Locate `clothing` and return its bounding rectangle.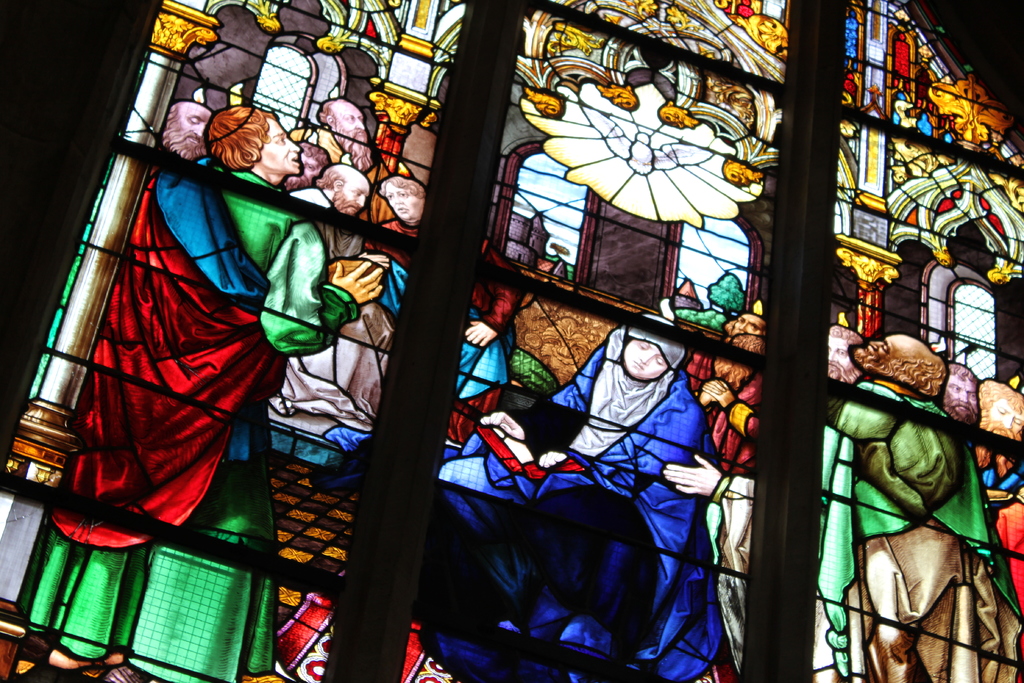
l=261, t=219, r=396, b=432.
